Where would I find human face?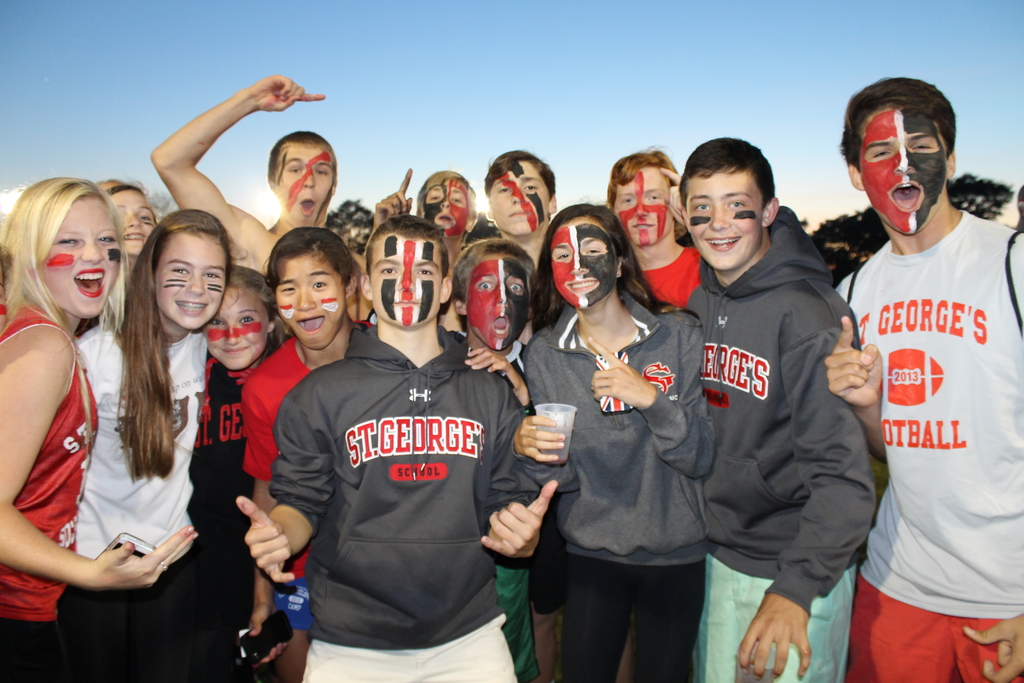
At box(489, 158, 554, 236).
